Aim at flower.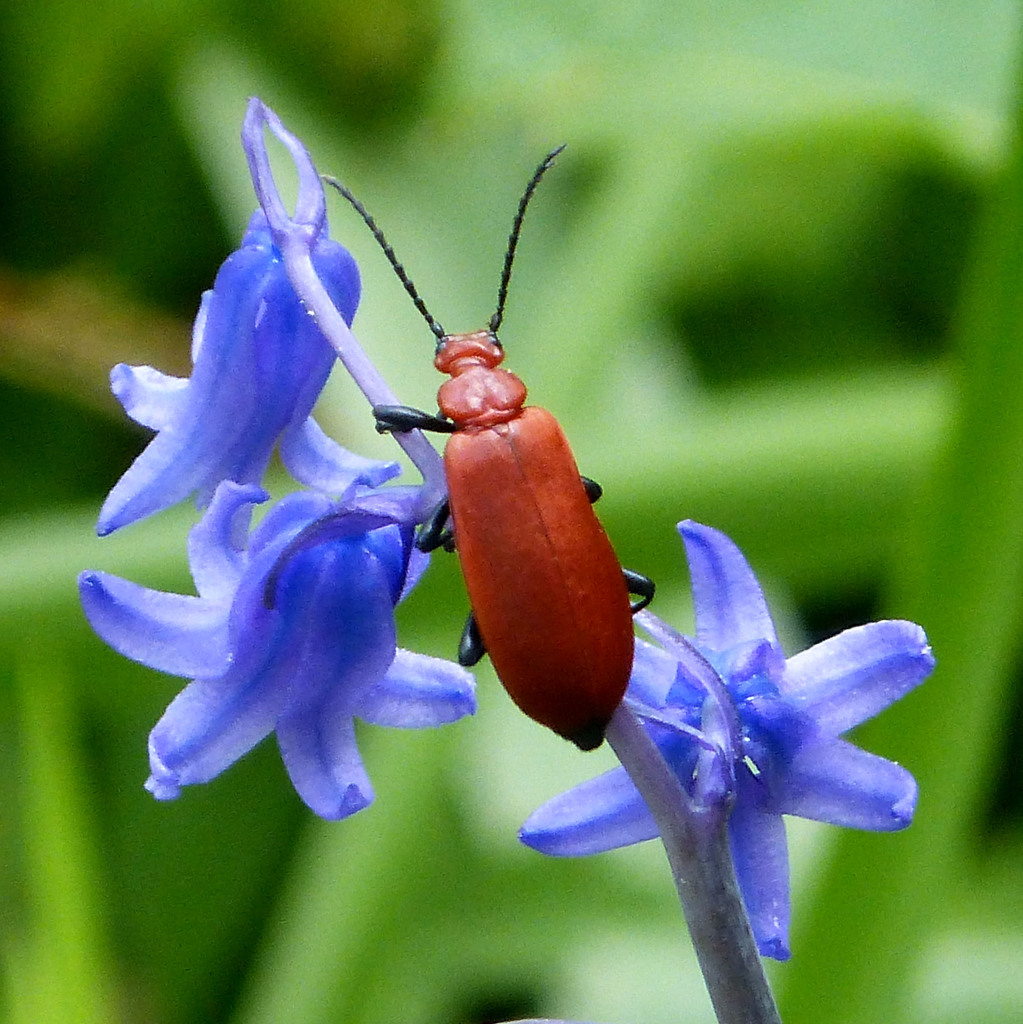
Aimed at <region>74, 475, 468, 830</region>.
